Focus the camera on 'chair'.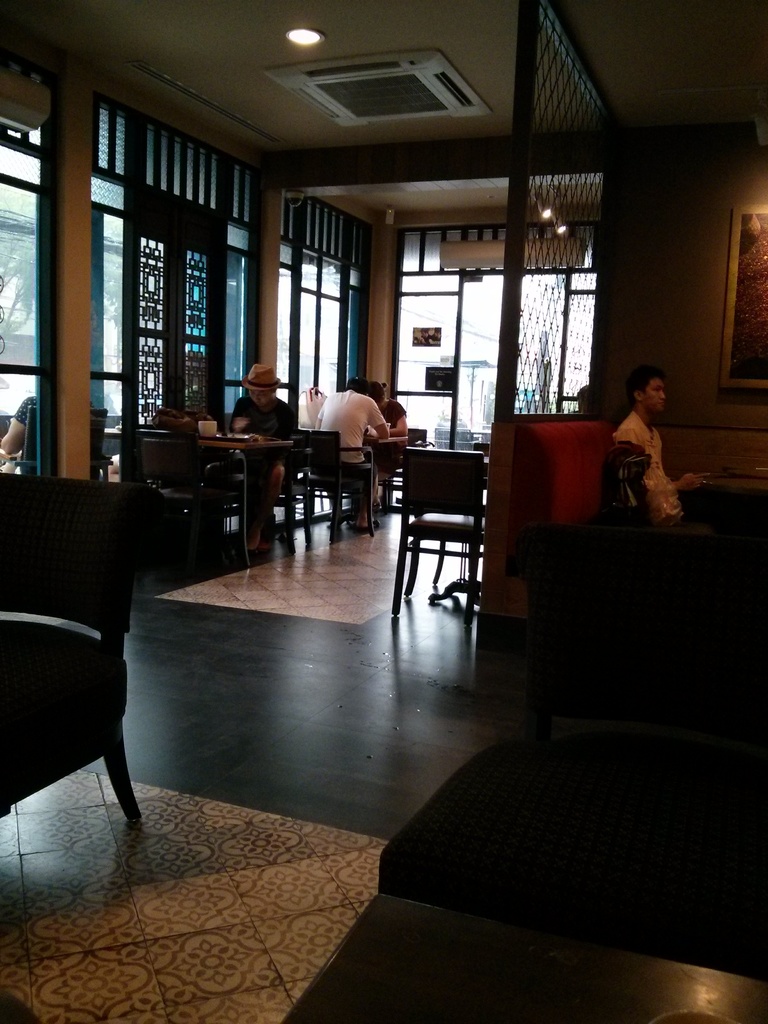
Focus region: detection(0, 469, 142, 819).
